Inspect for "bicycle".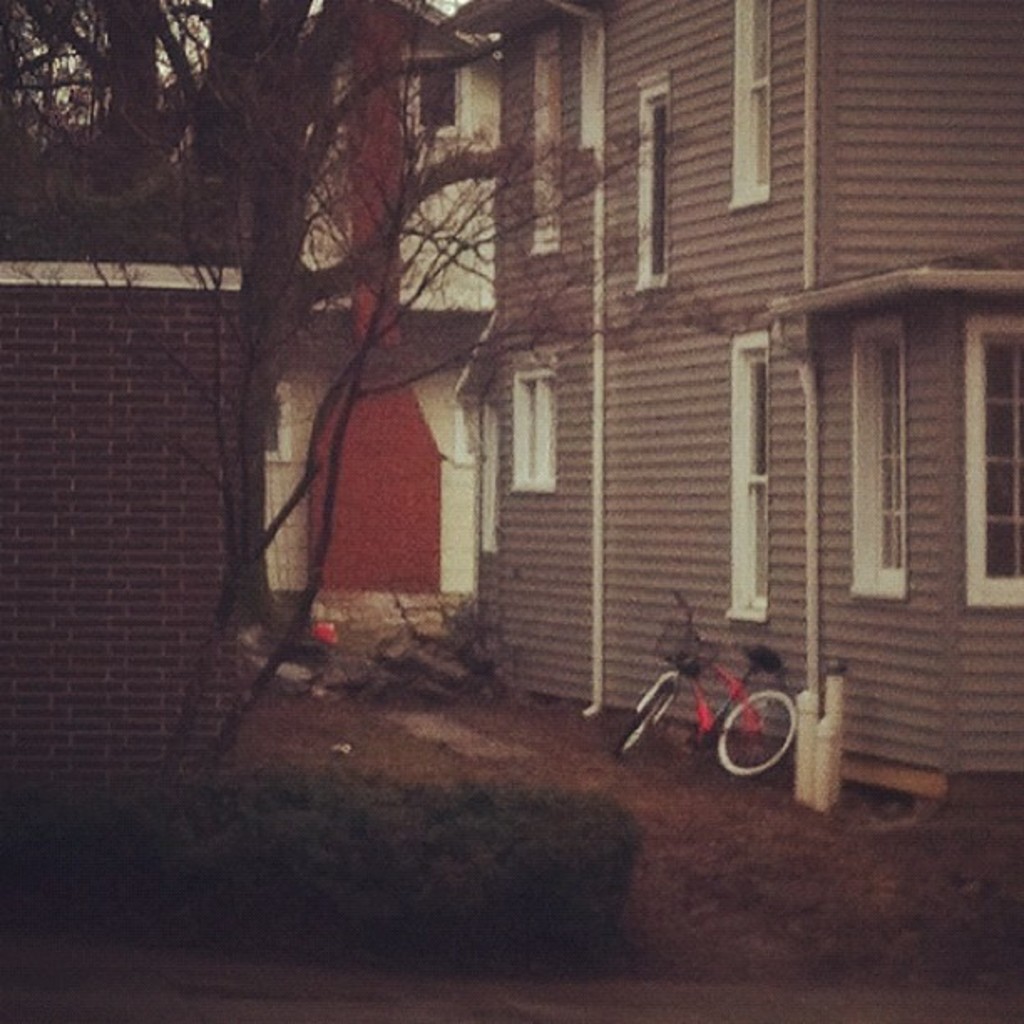
Inspection: bbox=(619, 596, 798, 783).
